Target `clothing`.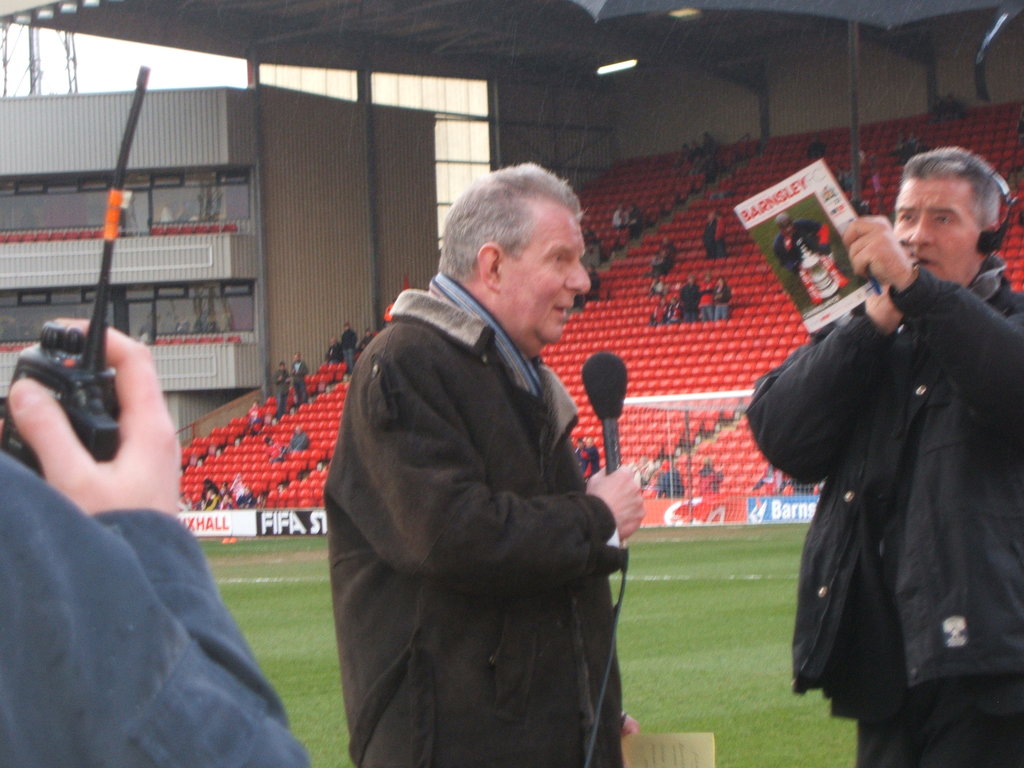
Target region: bbox=(291, 360, 306, 402).
